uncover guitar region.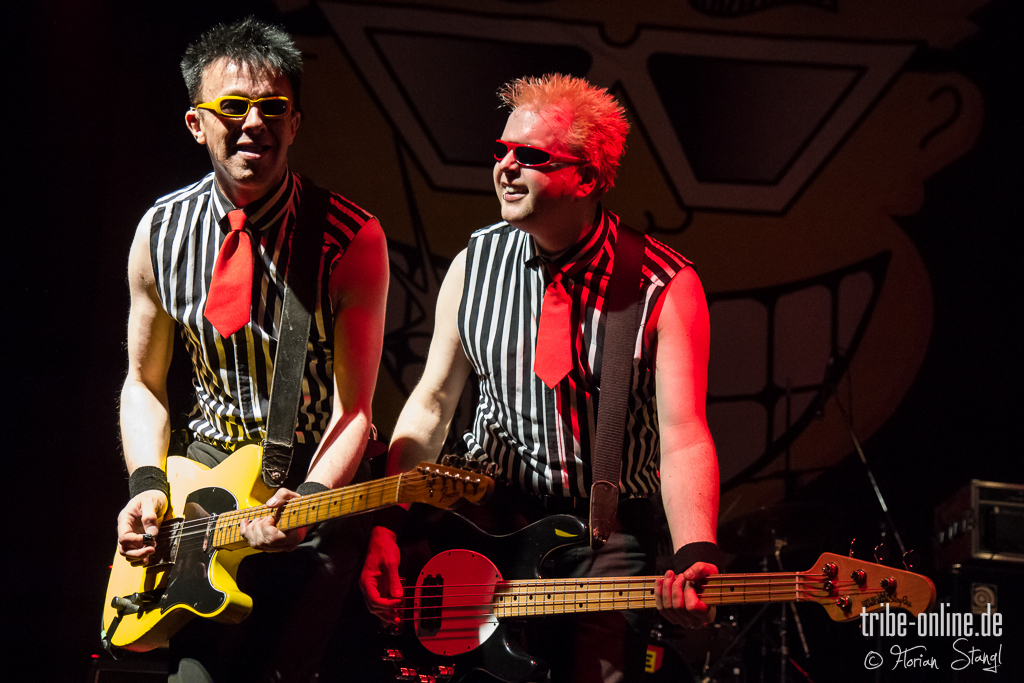
Uncovered: 100 437 502 653.
